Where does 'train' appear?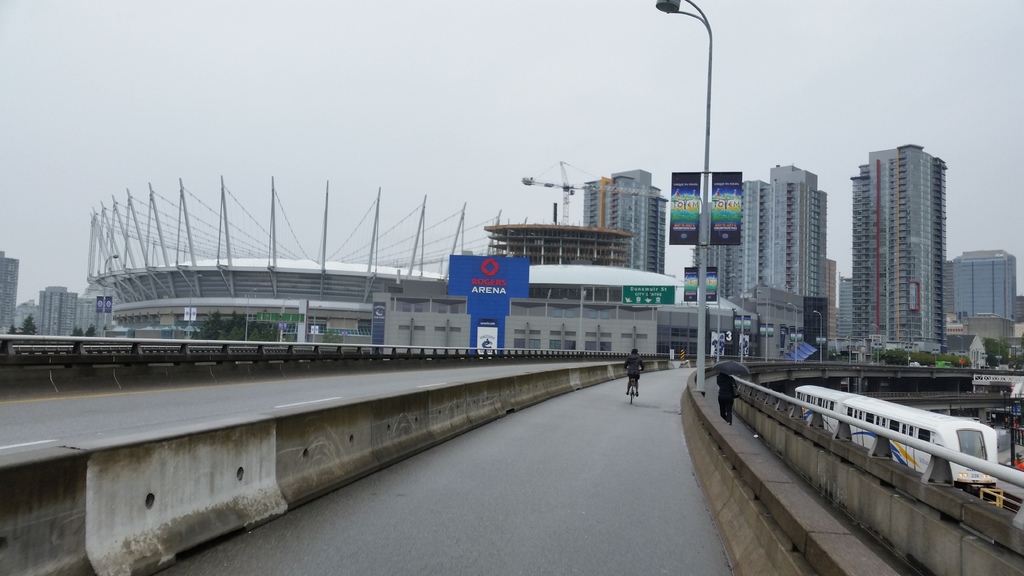
Appears at 791,382,1001,492.
